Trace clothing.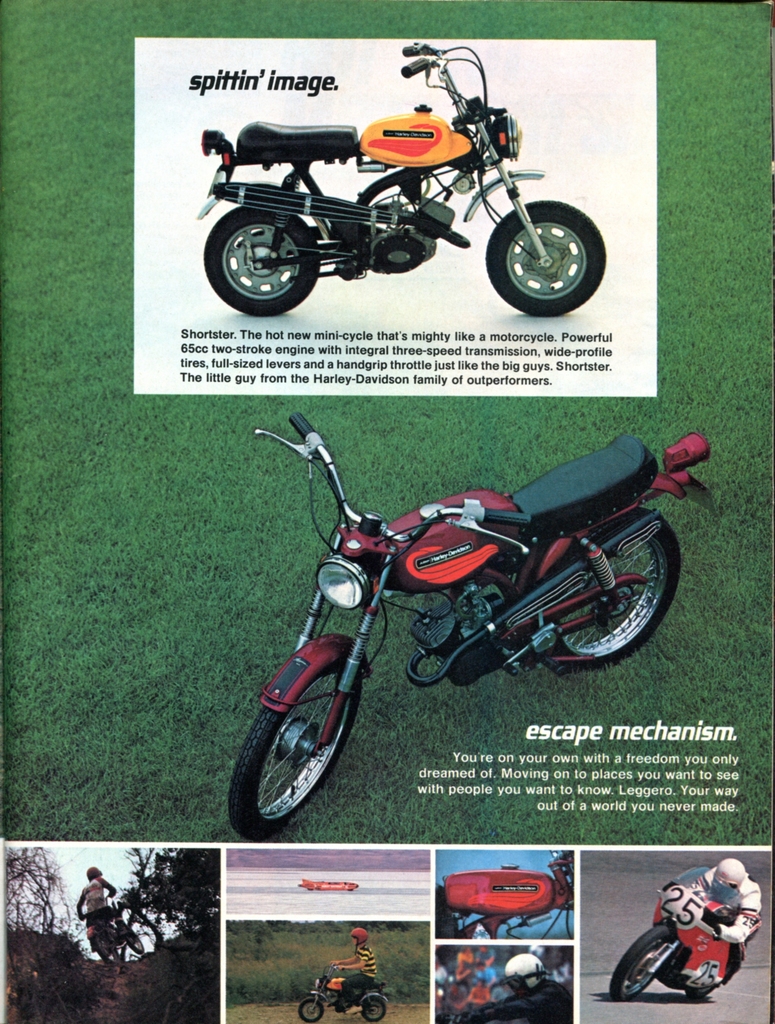
Traced to Rect(663, 862, 766, 948).
